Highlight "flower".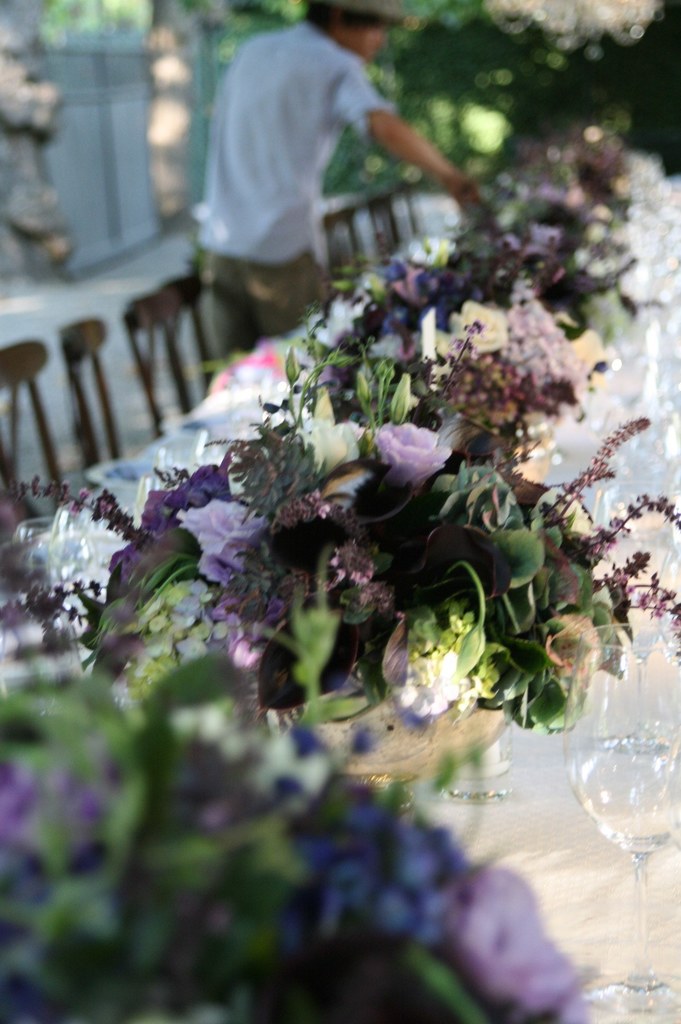
Highlighted region: select_region(376, 409, 454, 500).
